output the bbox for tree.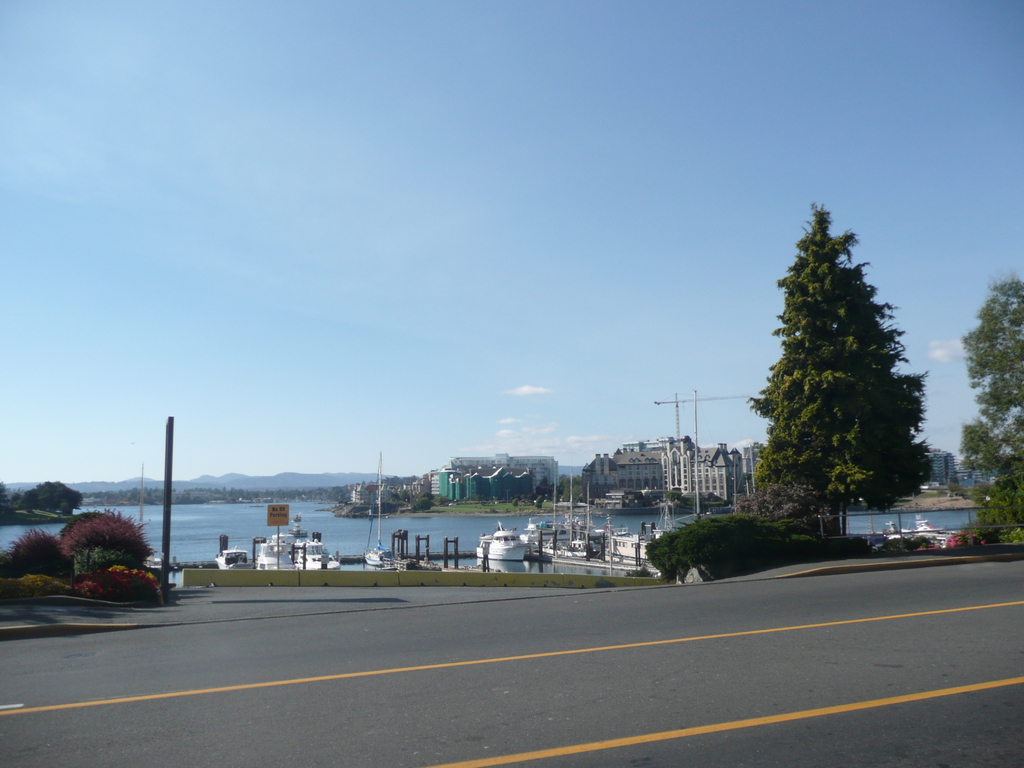
rect(762, 199, 931, 531).
